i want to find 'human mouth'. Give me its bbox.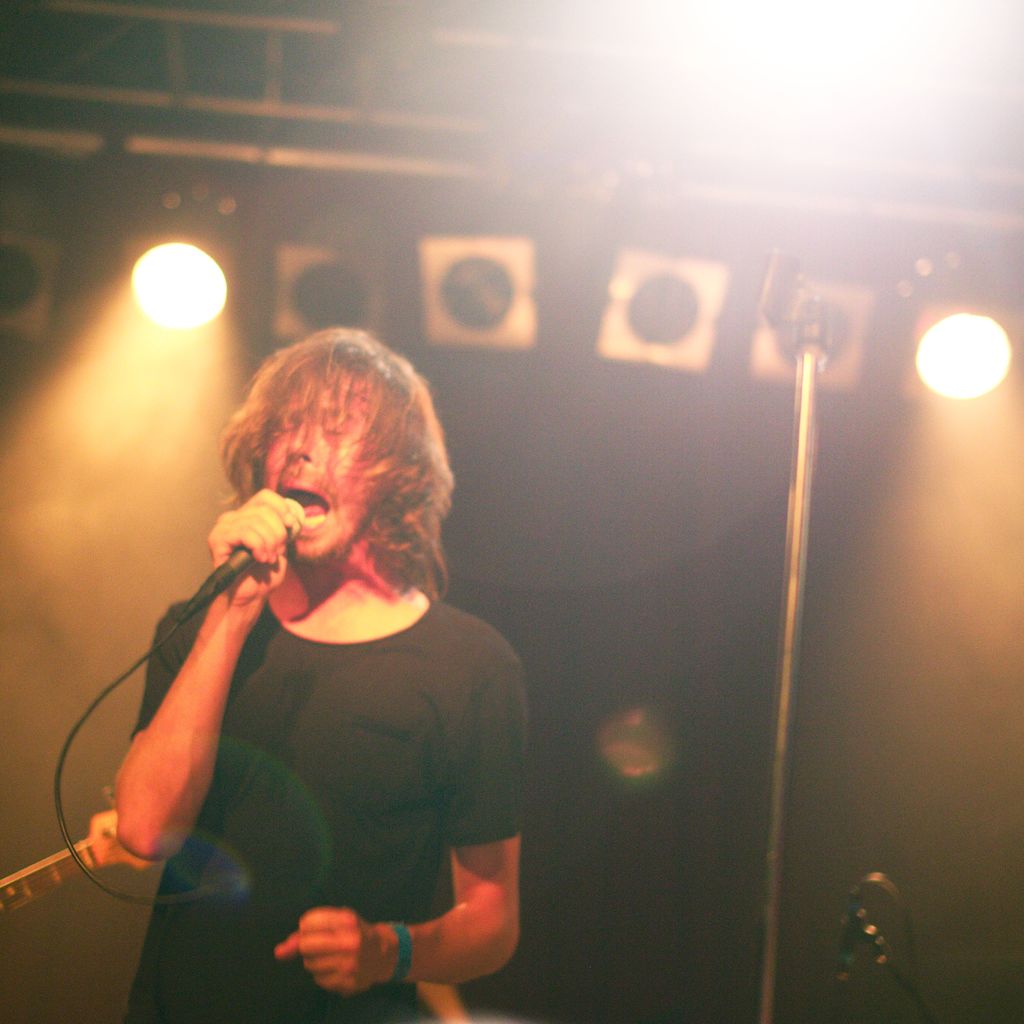
box(277, 477, 333, 538).
